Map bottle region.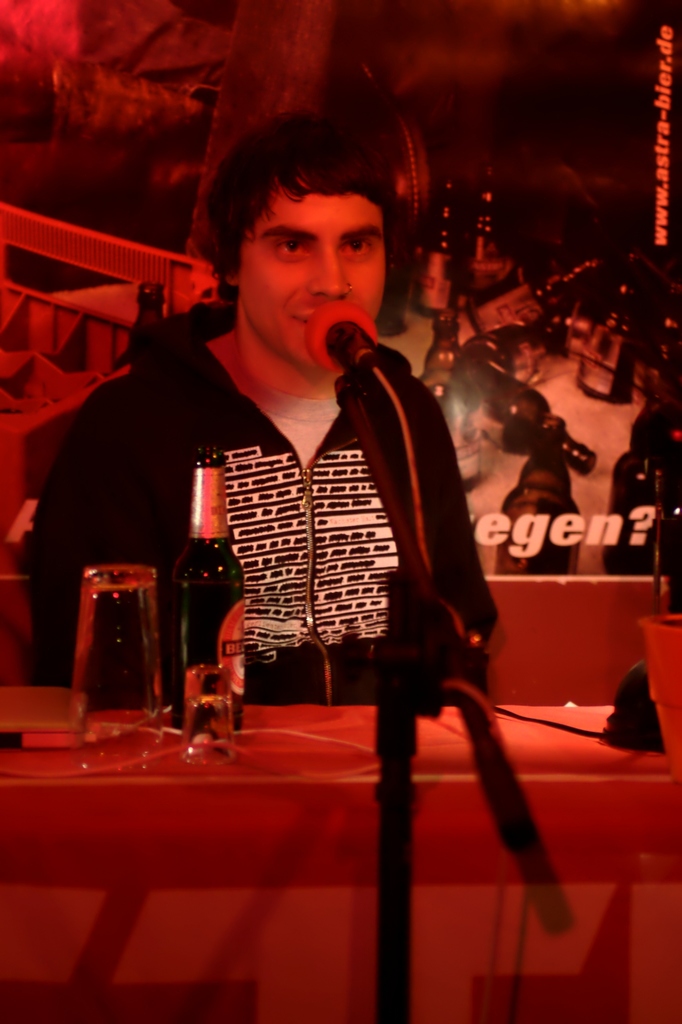
Mapped to [112,283,165,374].
